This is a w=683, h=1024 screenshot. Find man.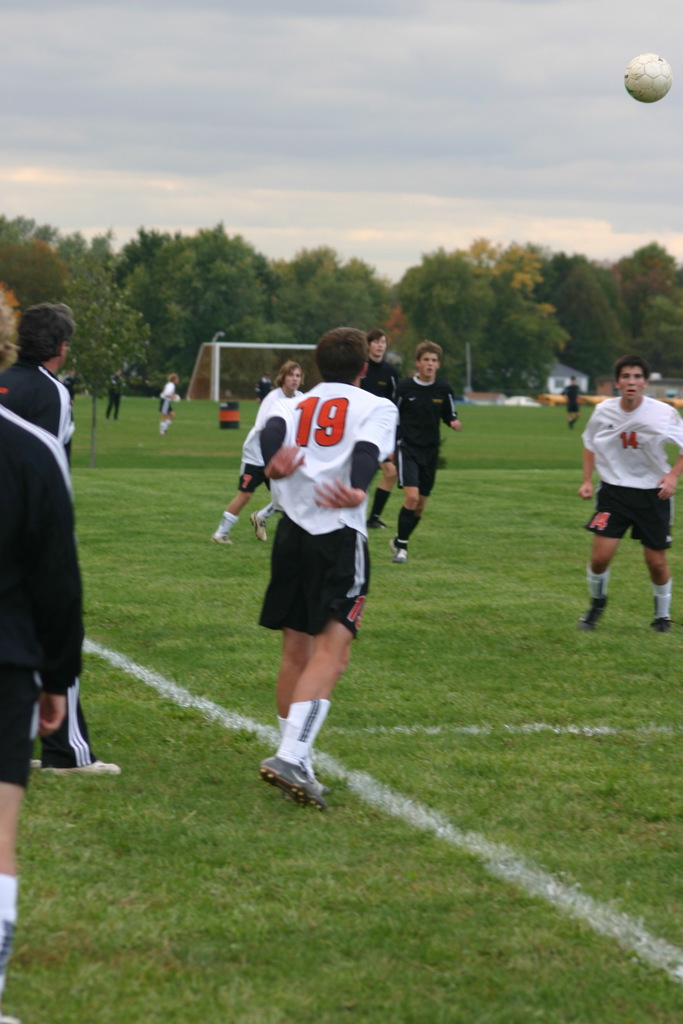
Bounding box: pyautogui.locateOnScreen(391, 333, 466, 561).
